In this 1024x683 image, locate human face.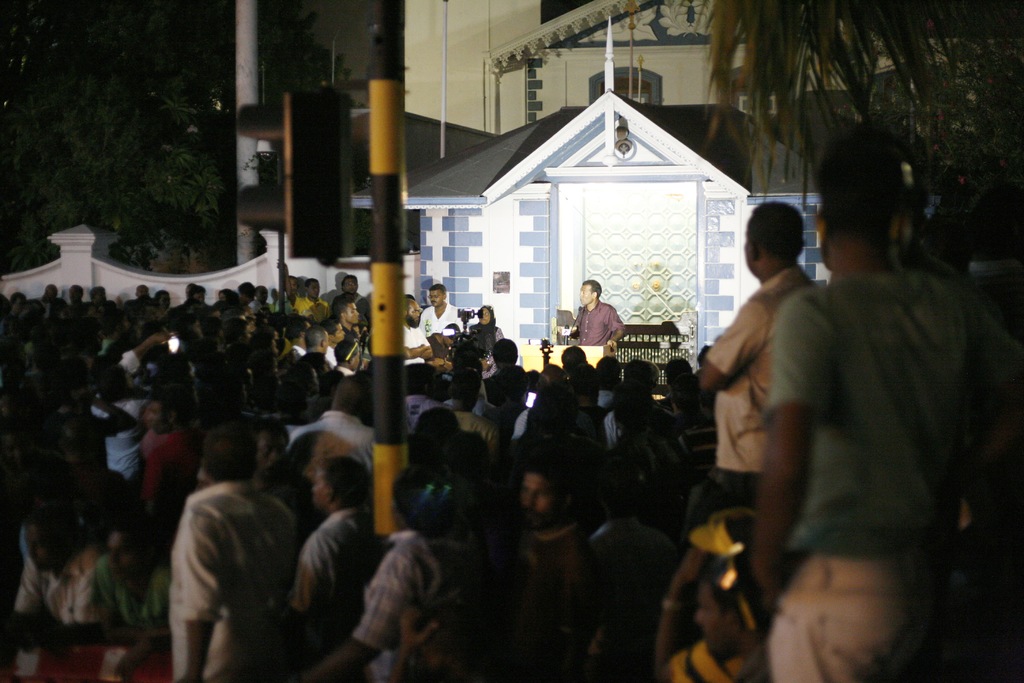
Bounding box: {"x1": 342, "y1": 276, "x2": 357, "y2": 294}.
